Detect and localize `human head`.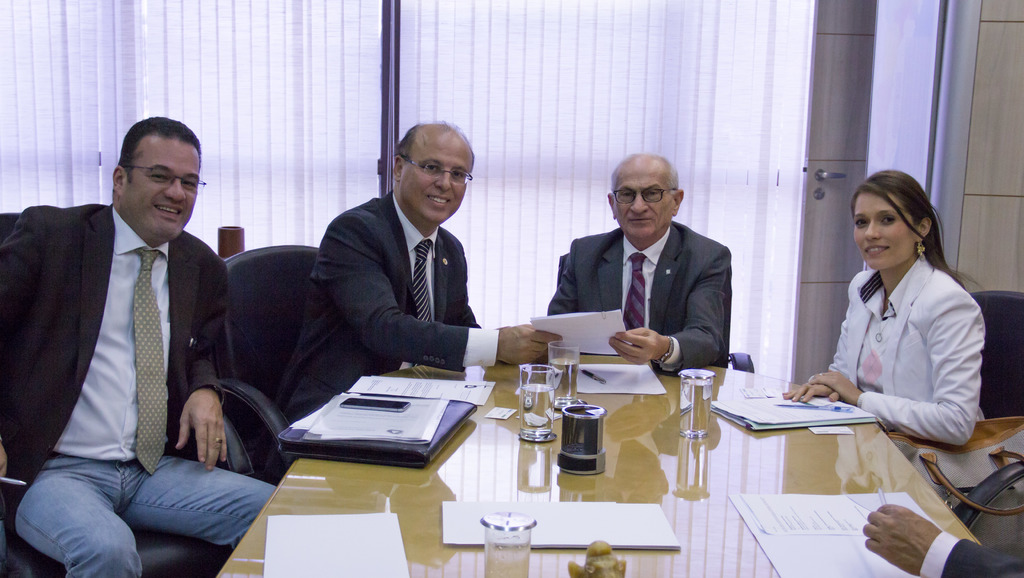
Localized at (x1=851, y1=169, x2=934, y2=273).
